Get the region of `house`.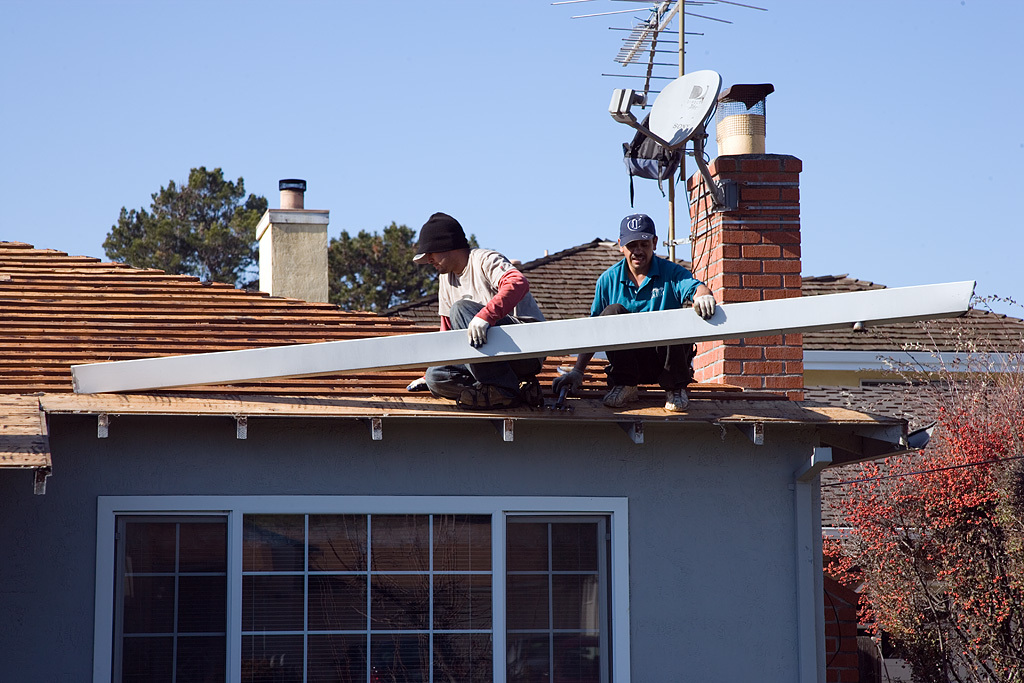
x1=2, y1=81, x2=1023, y2=682.
